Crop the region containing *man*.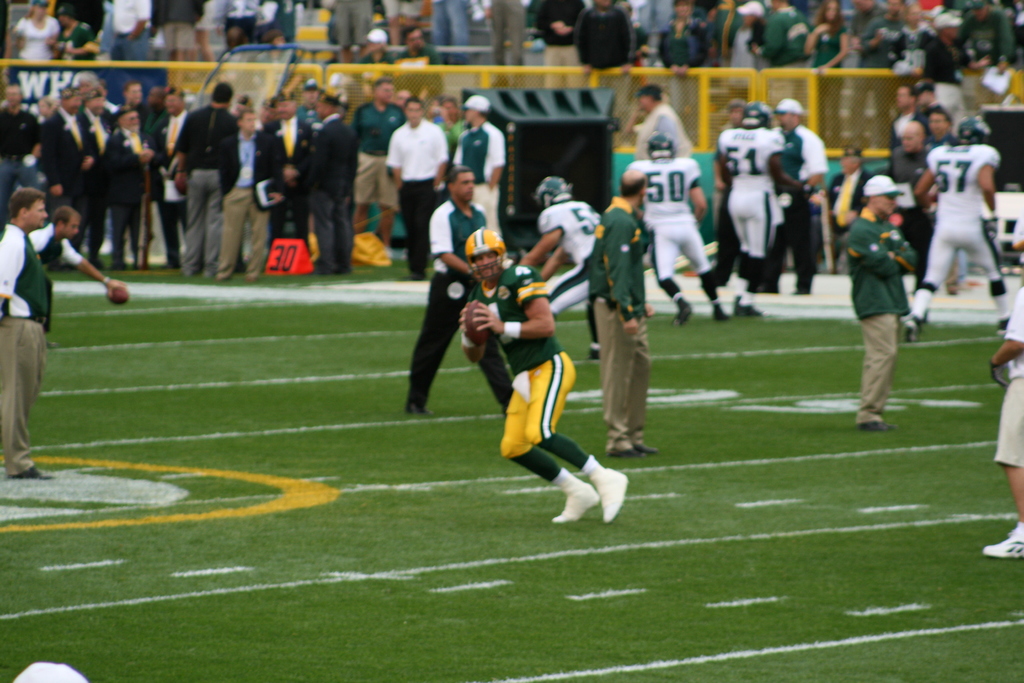
Crop region: <box>398,158,500,427</box>.
